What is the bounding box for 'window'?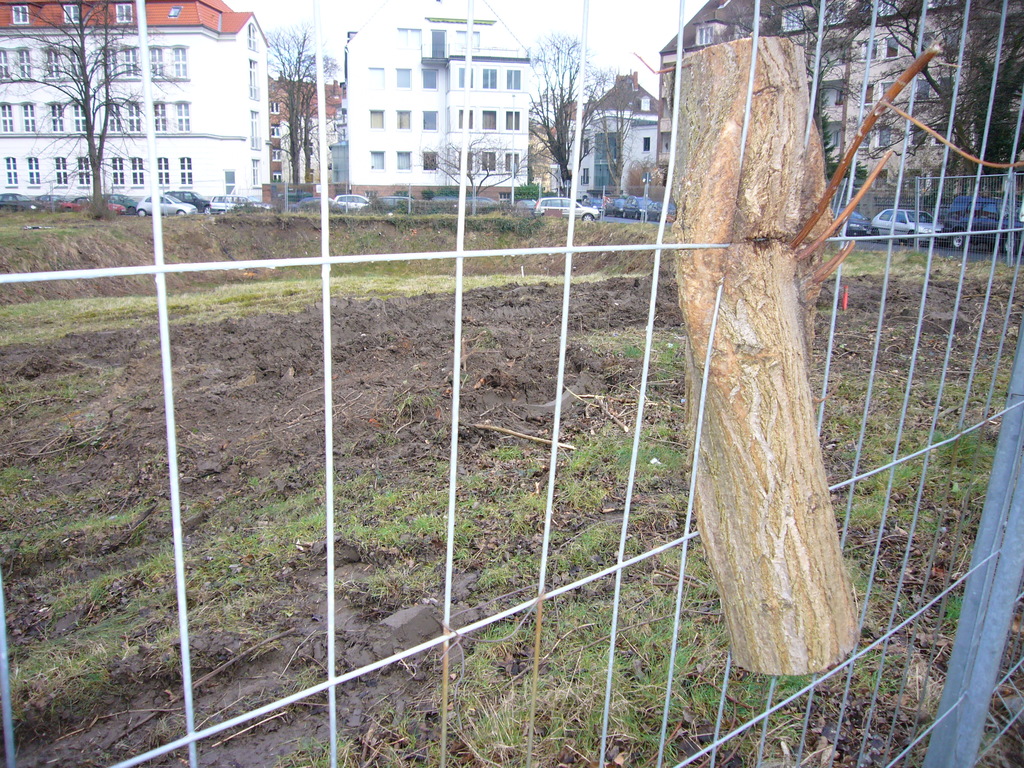
x1=121 y1=93 x2=143 y2=137.
